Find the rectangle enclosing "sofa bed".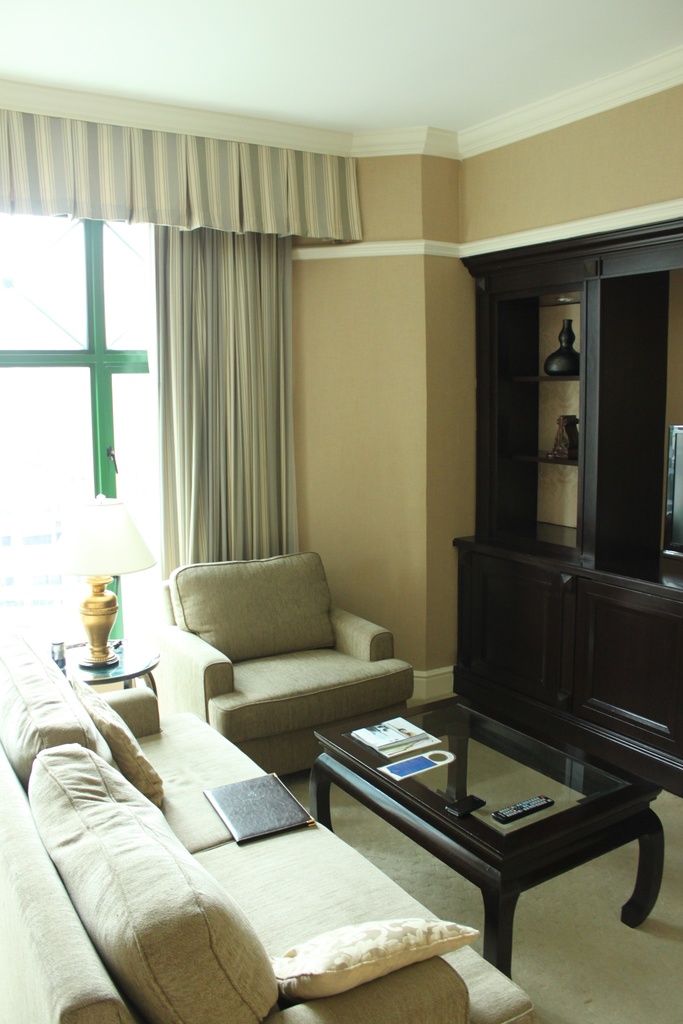
<region>0, 630, 535, 1023</region>.
